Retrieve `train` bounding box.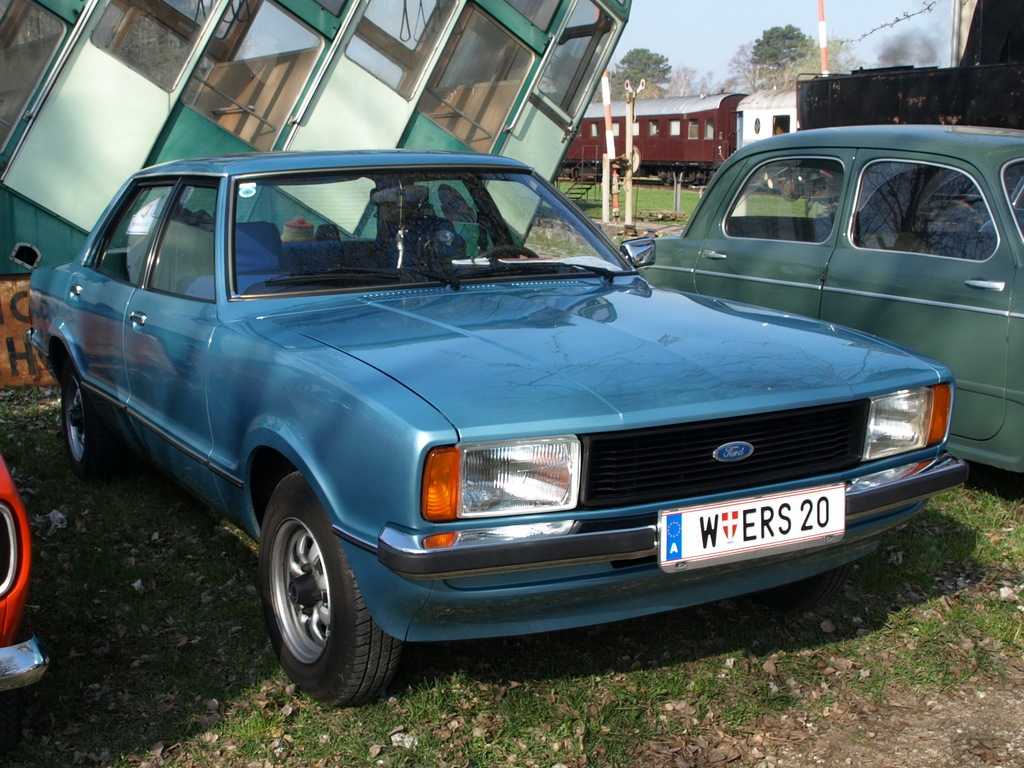
Bounding box: 794 62 1023 129.
